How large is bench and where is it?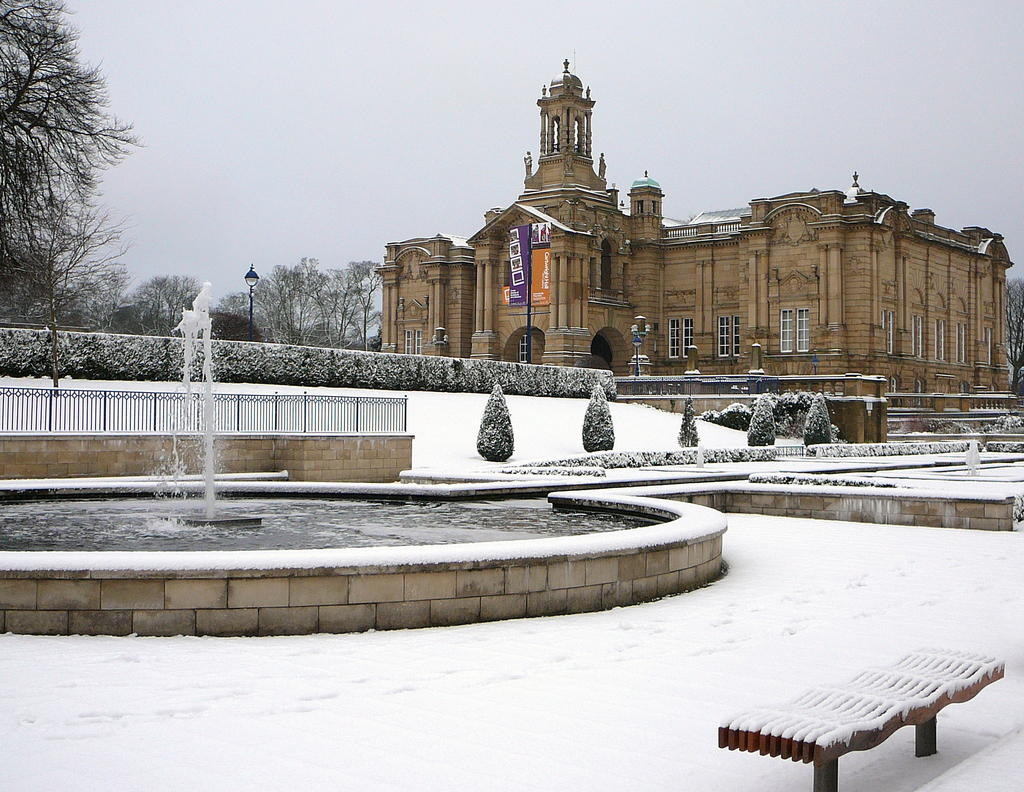
Bounding box: [x1=714, y1=641, x2=1014, y2=783].
